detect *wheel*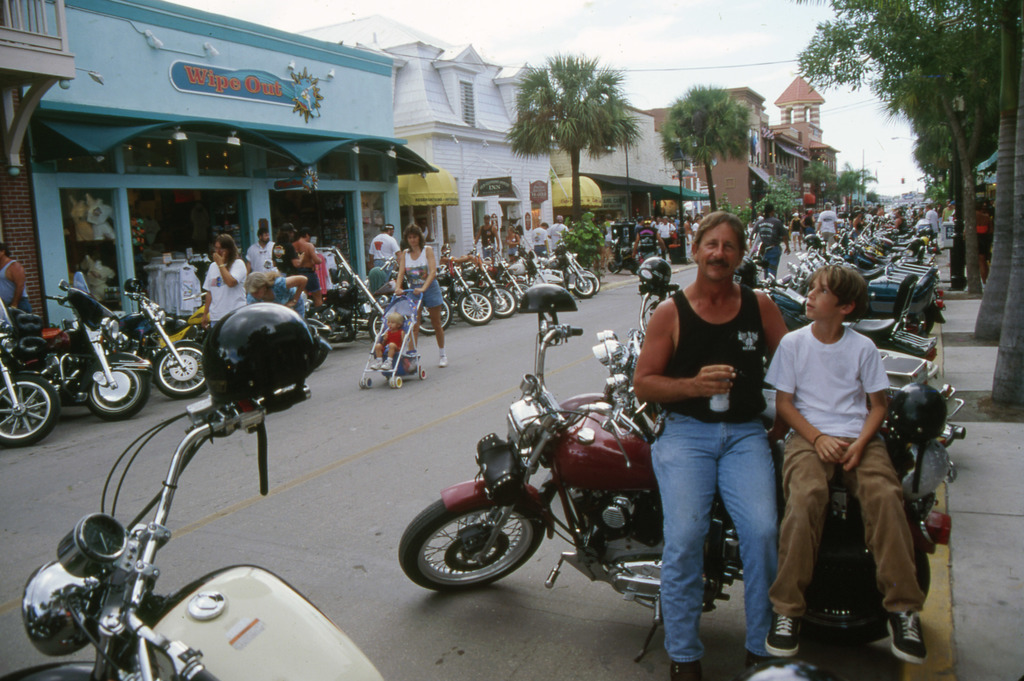
rect(361, 377, 370, 387)
